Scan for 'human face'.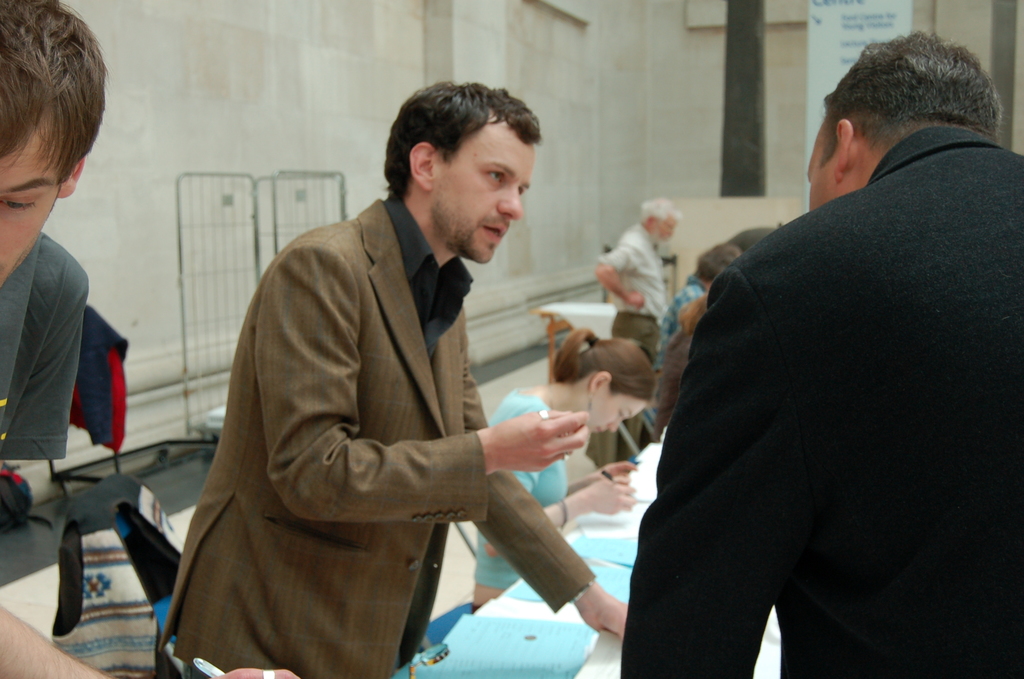
Scan result: rect(584, 391, 646, 435).
